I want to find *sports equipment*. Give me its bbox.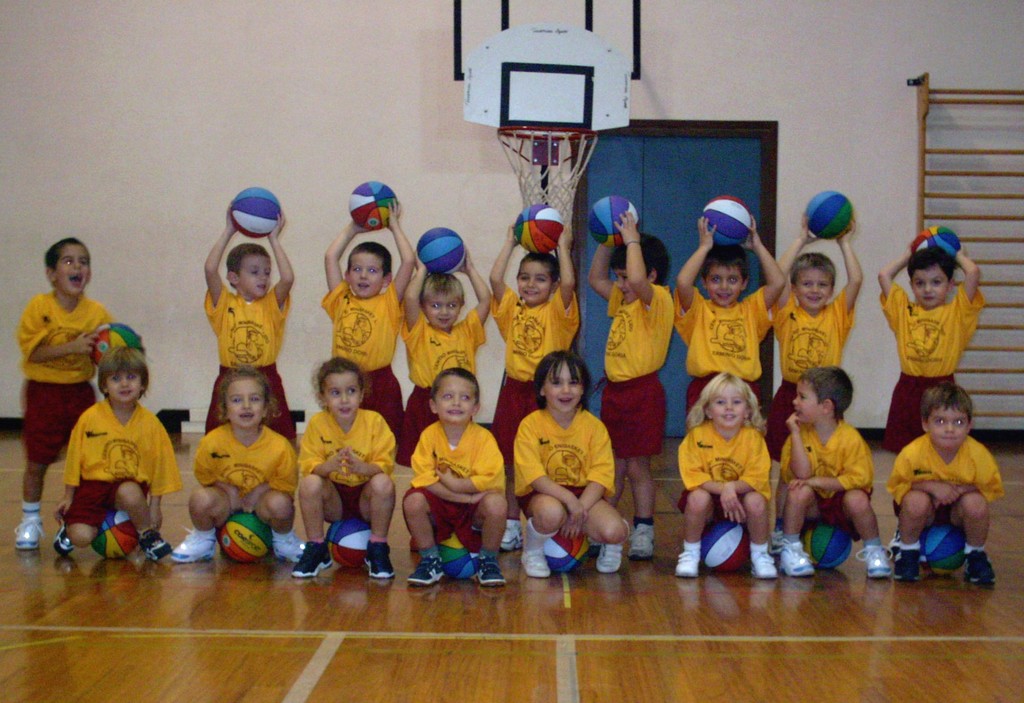
BBox(289, 540, 332, 580).
